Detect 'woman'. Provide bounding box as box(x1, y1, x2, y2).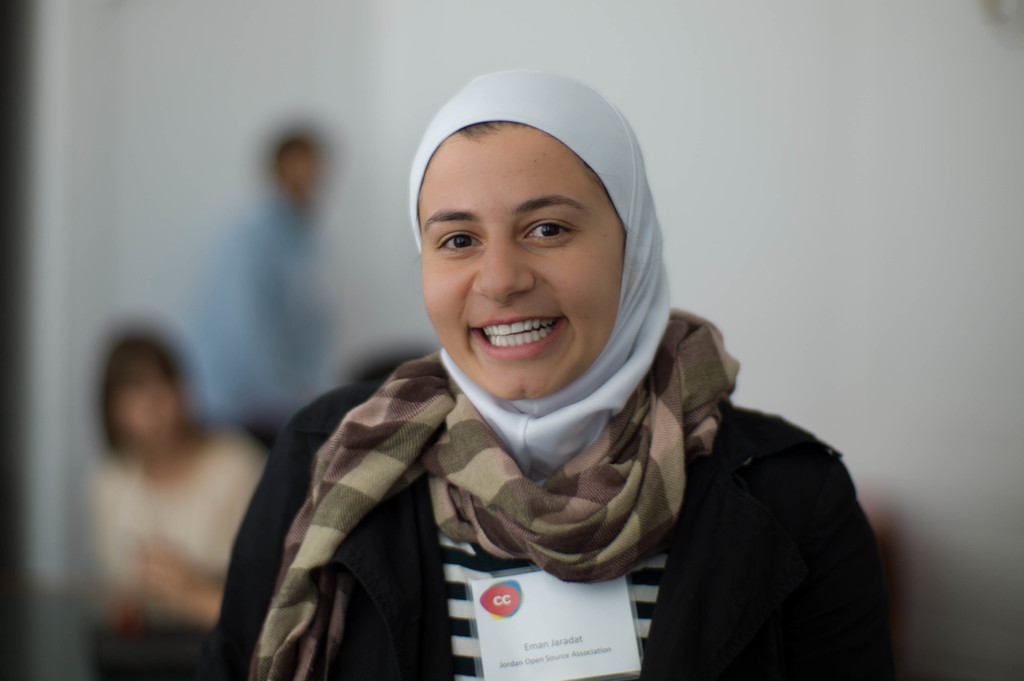
box(210, 88, 819, 661).
